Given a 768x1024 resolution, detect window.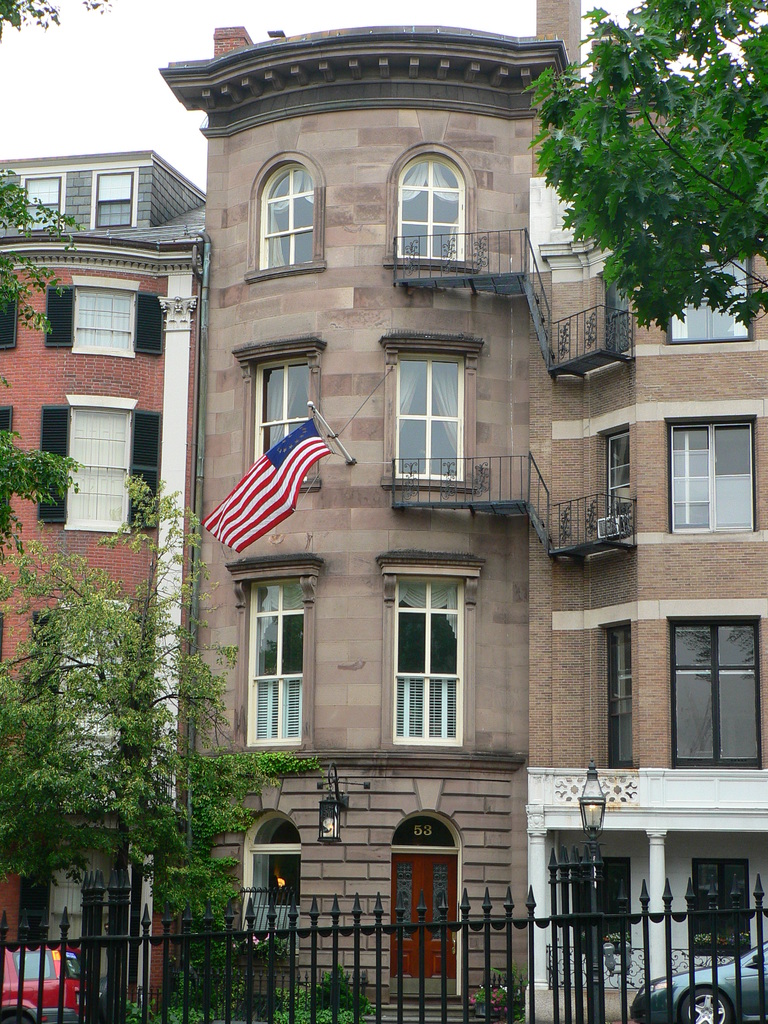
602 436 639 532.
